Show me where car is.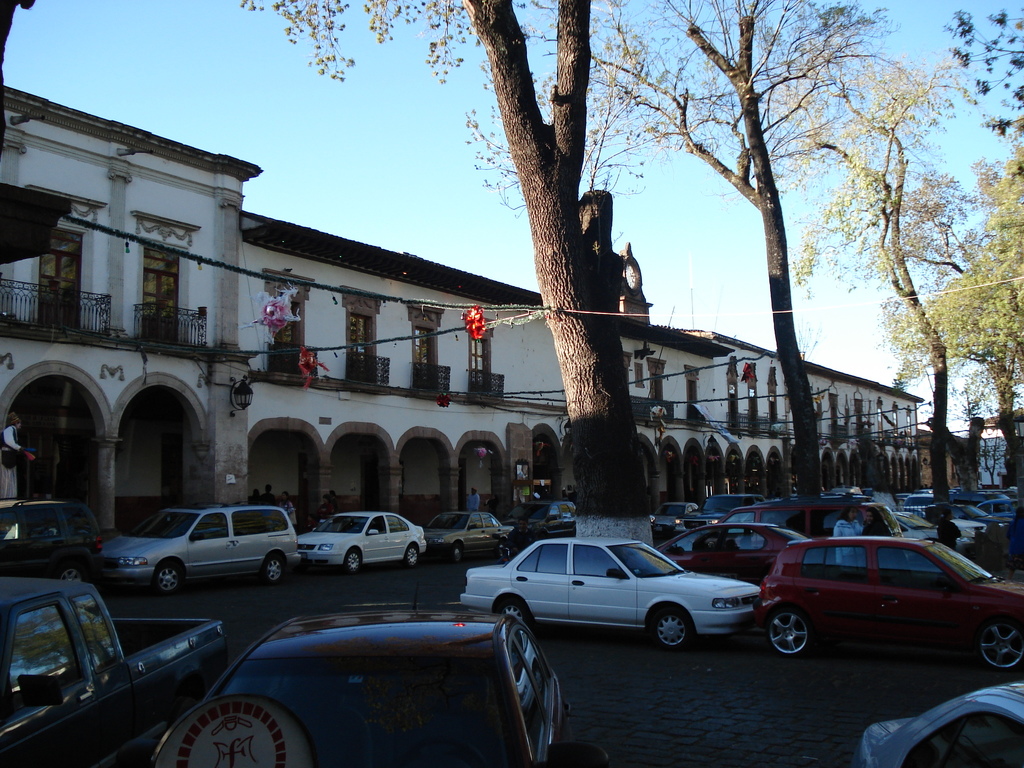
car is at bbox(472, 540, 762, 655).
